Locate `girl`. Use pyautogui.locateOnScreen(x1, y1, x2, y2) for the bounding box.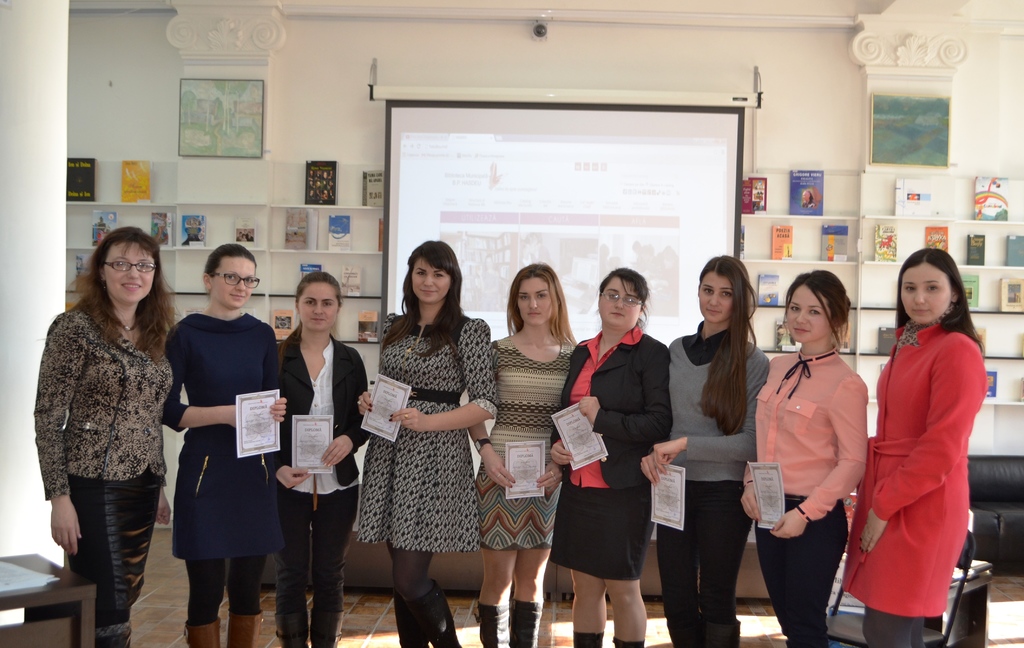
pyautogui.locateOnScreen(642, 256, 769, 647).
